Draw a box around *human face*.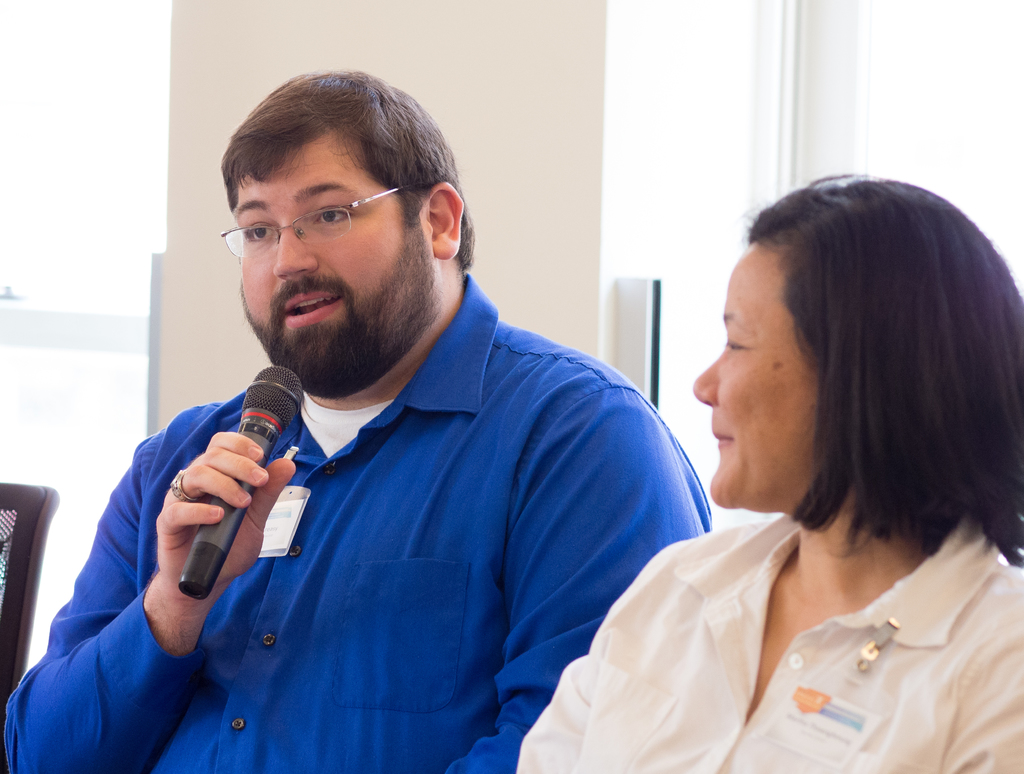
[x1=239, y1=151, x2=427, y2=403].
